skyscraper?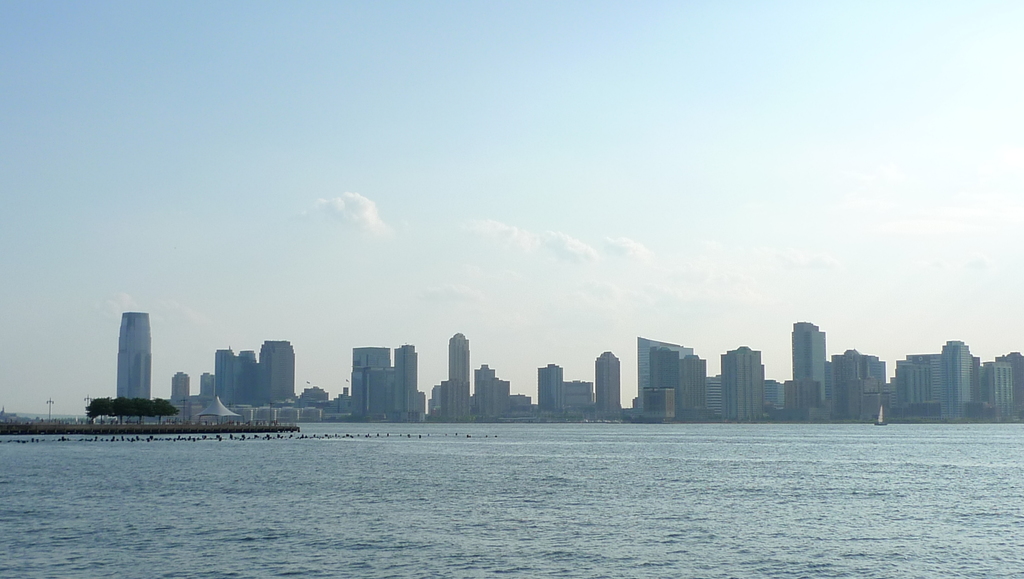
region(975, 357, 1013, 420)
